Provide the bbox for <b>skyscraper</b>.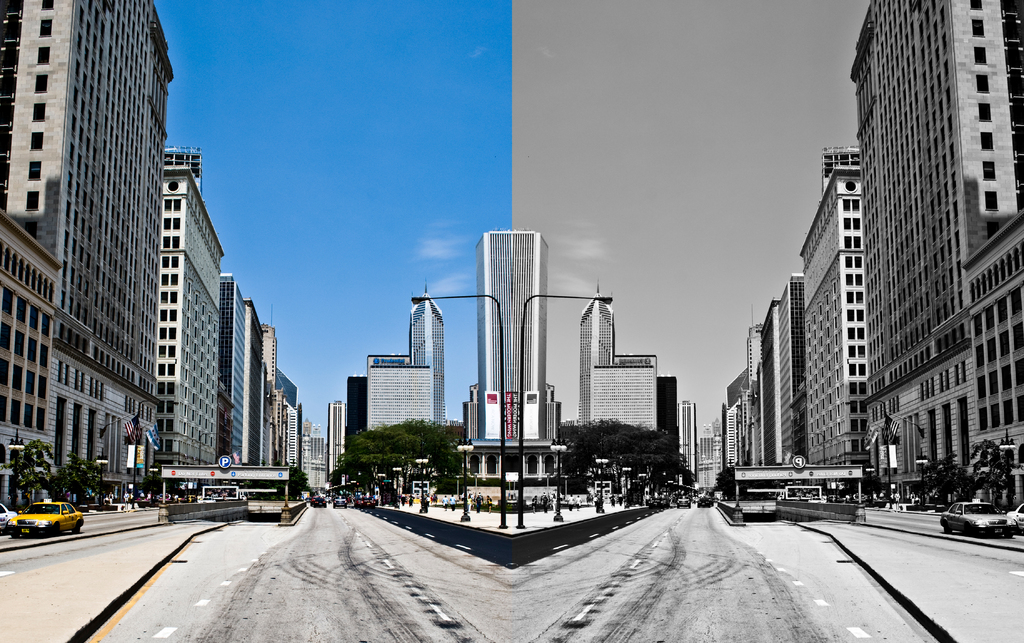
rect(0, 0, 175, 509).
